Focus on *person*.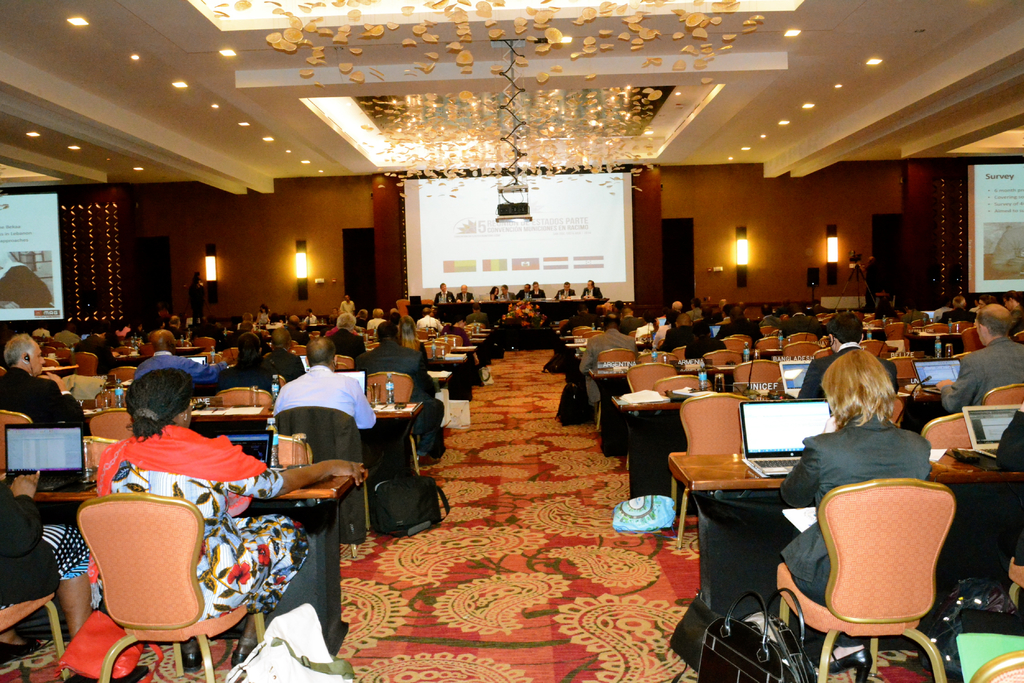
Focused at 127 321 224 386.
